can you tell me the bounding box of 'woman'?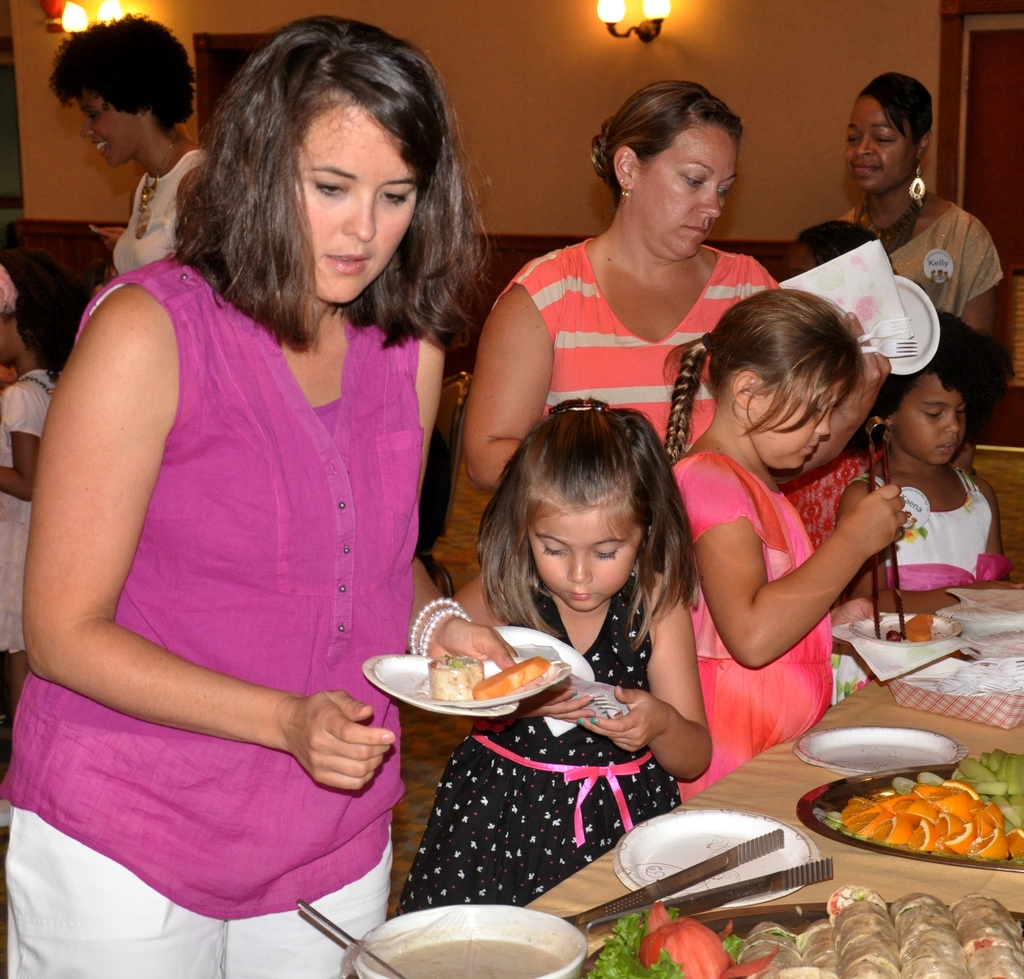
Rect(461, 82, 778, 489).
